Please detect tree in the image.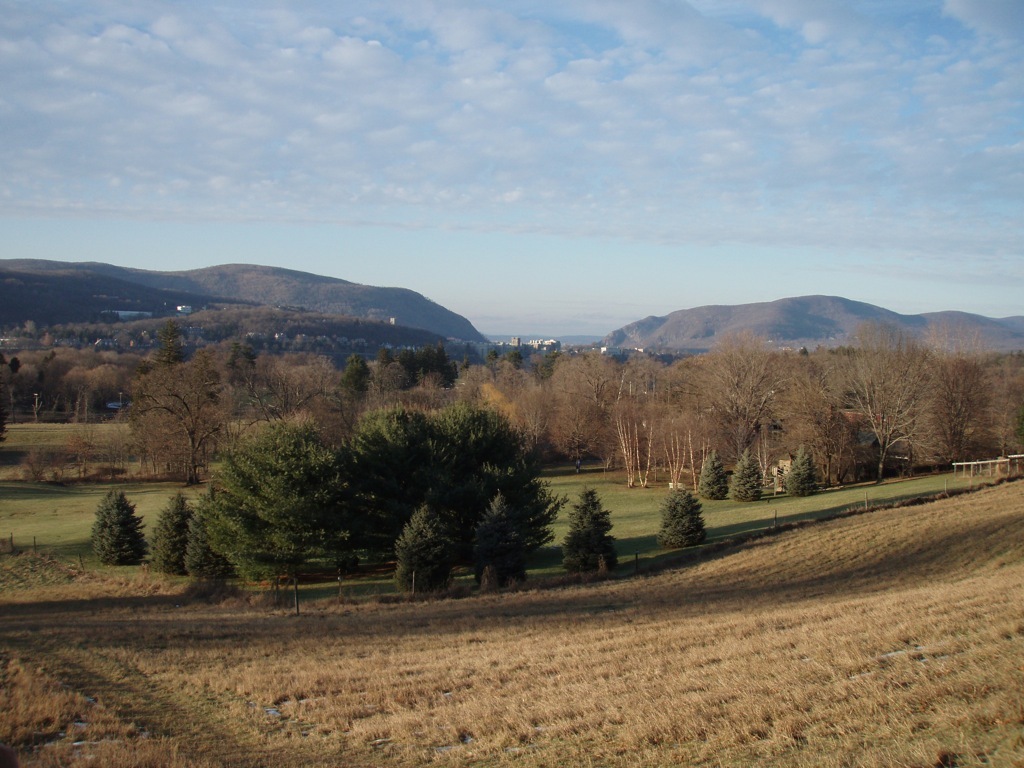
381, 360, 408, 397.
